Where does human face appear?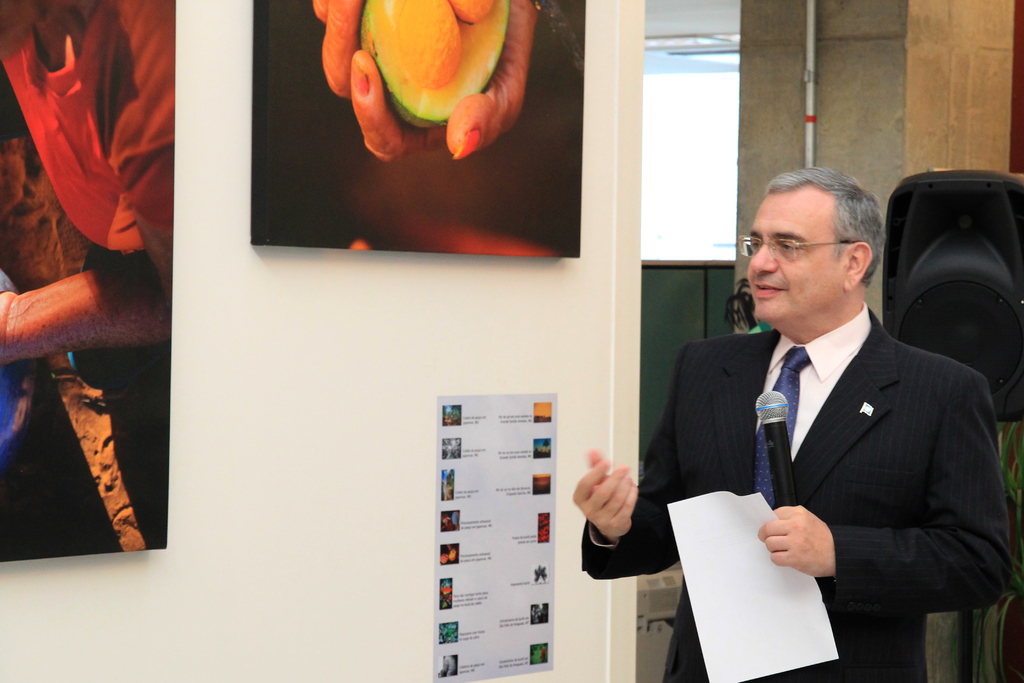
Appears at 745 194 847 325.
